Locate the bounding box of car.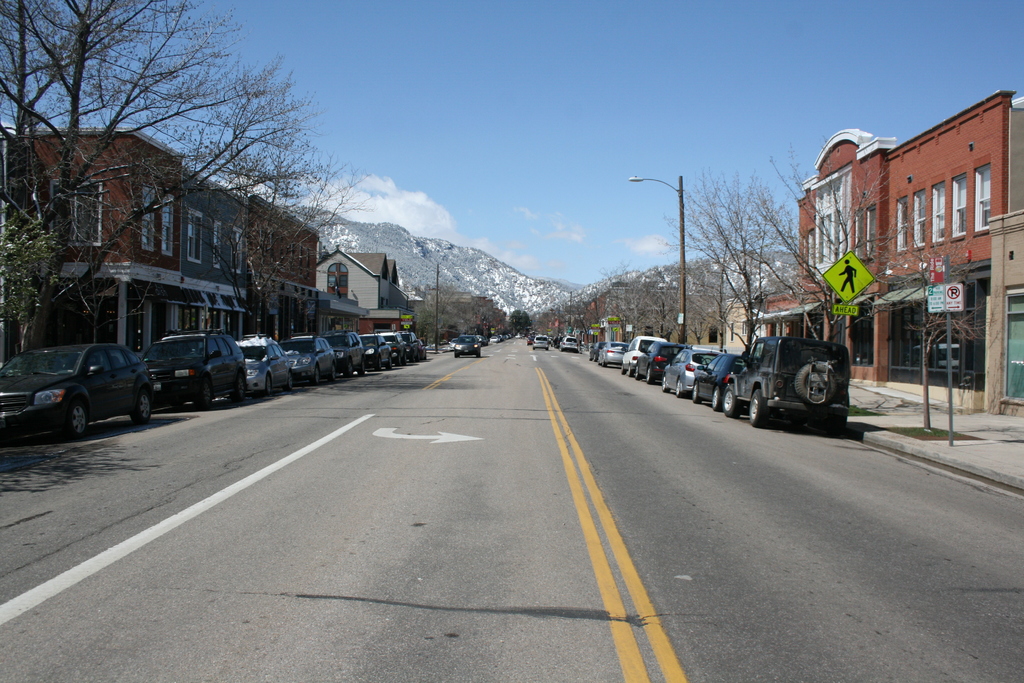
Bounding box: [400,329,416,362].
